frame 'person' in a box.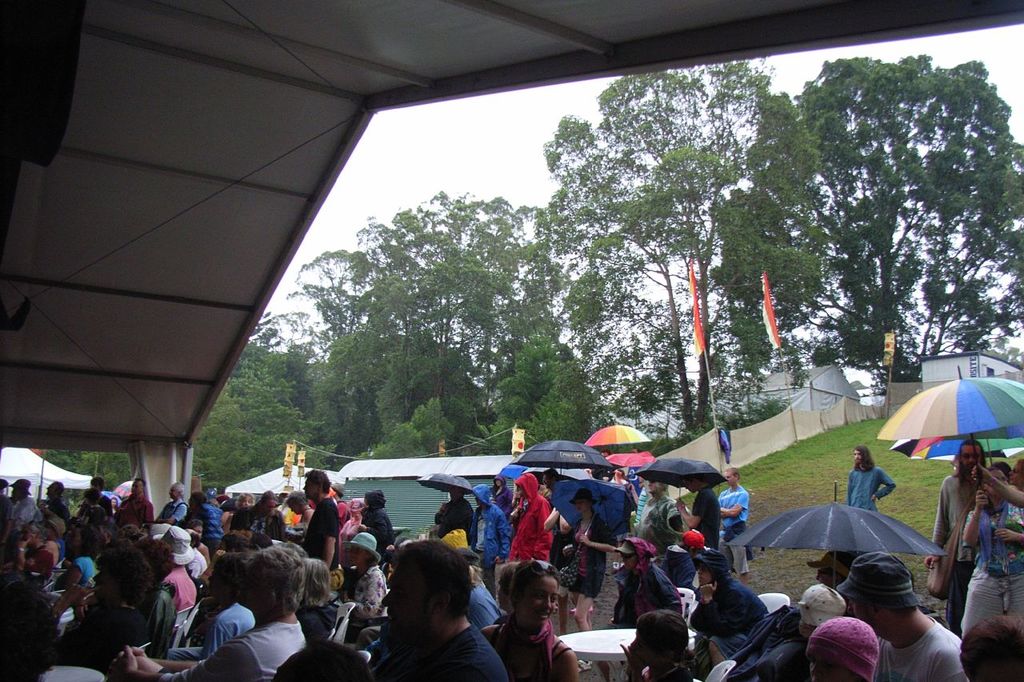
x1=286 y1=491 x2=314 y2=526.
